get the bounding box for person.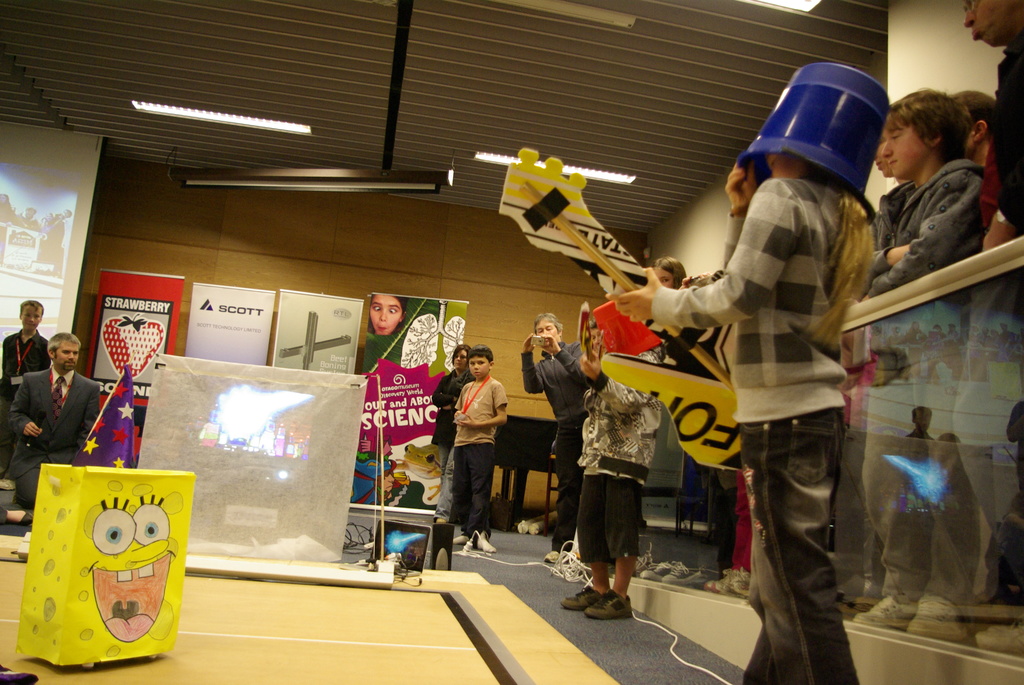
BBox(608, 161, 877, 684).
